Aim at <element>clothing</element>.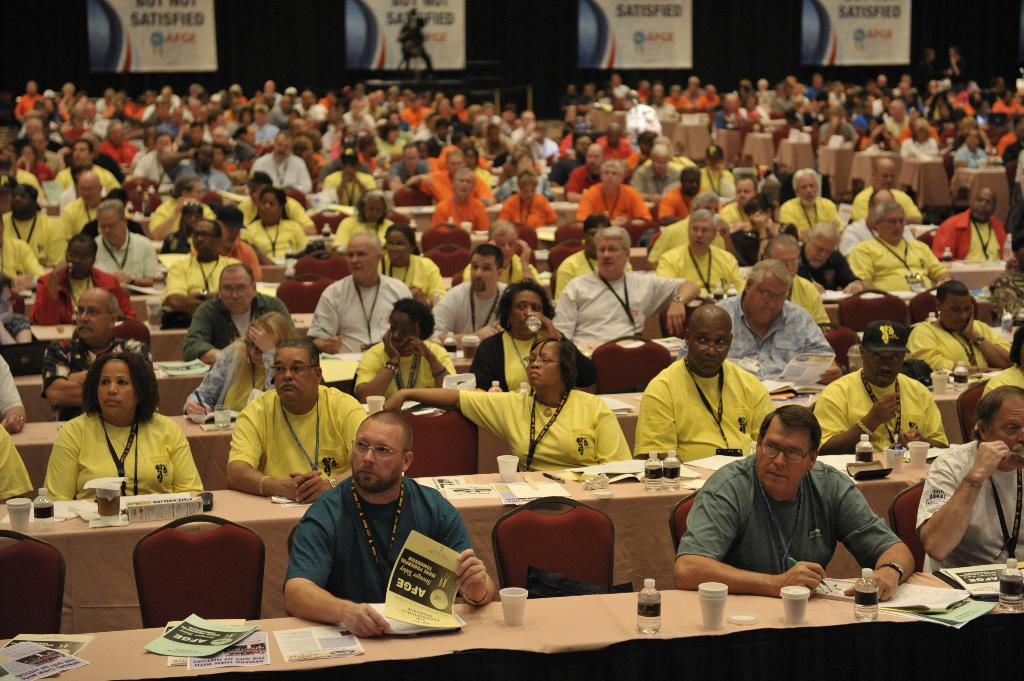
Aimed at [x1=509, y1=131, x2=524, y2=144].
